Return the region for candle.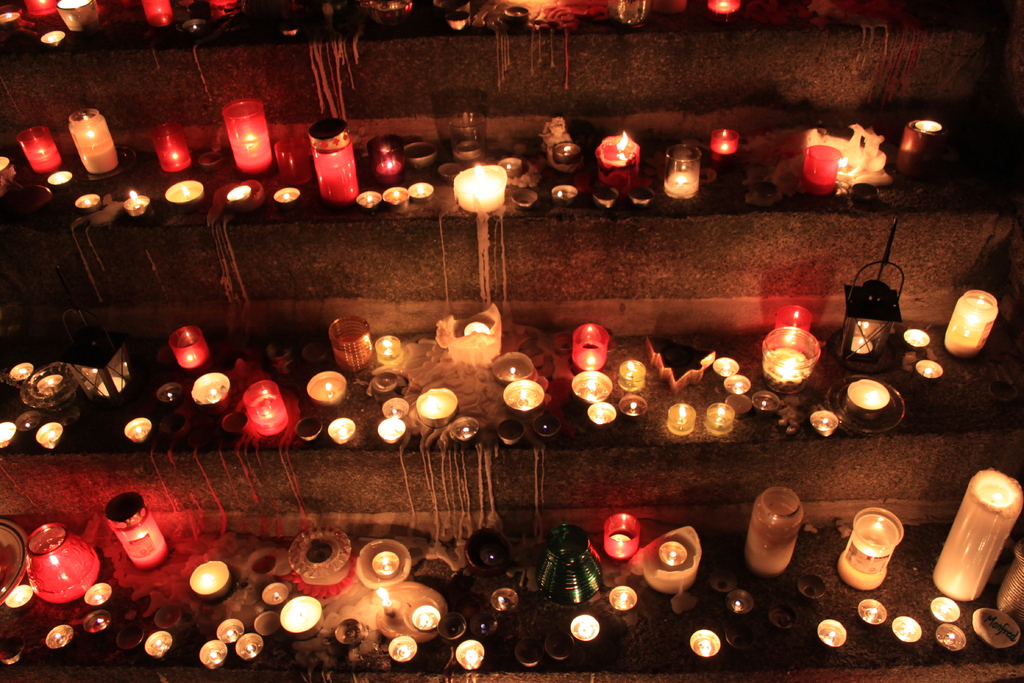
box=[9, 364, 34, 381].
